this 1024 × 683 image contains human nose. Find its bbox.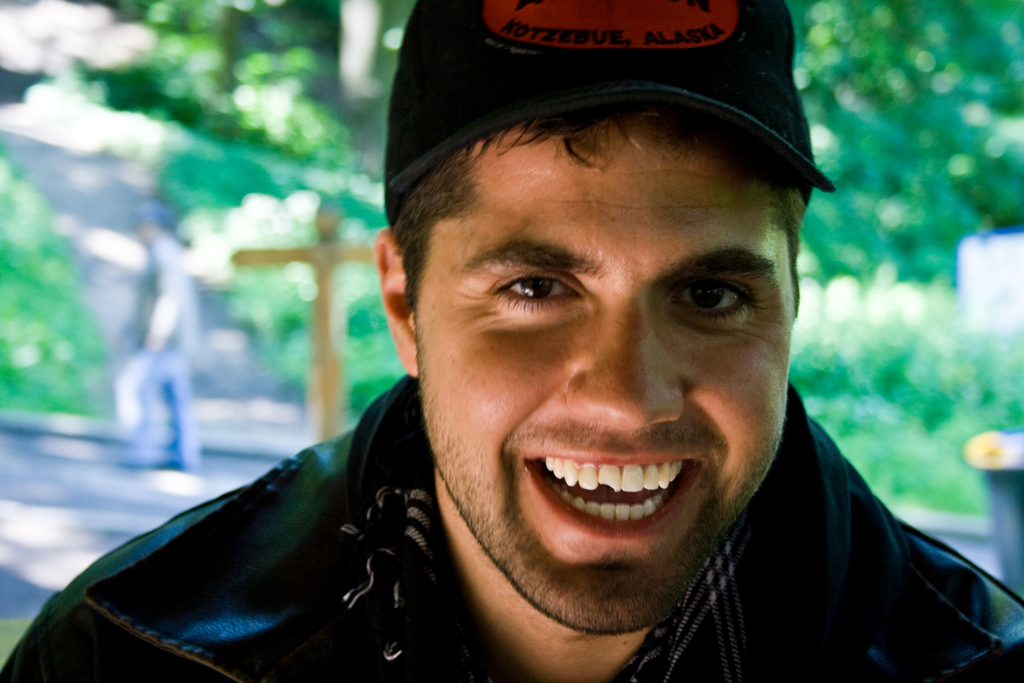
Rect(573, 295, 698, 446).
